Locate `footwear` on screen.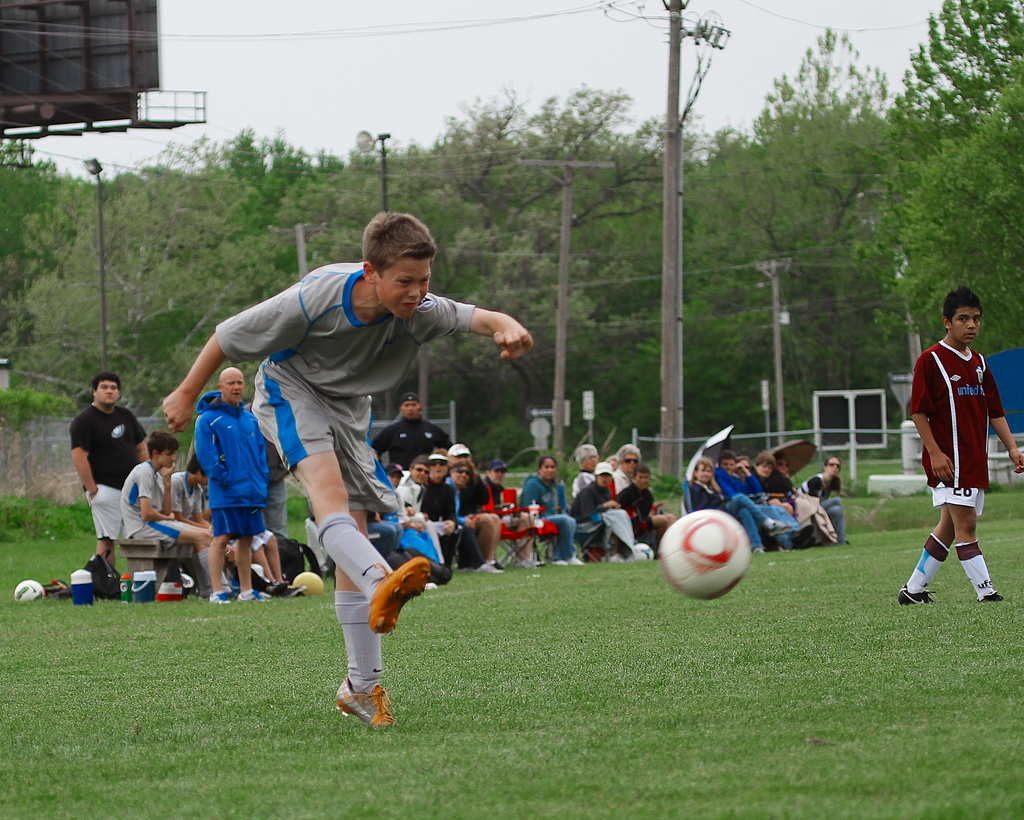
On screen at {"left": 482, "top": 559, "right": 504, "bottom": 575}.
